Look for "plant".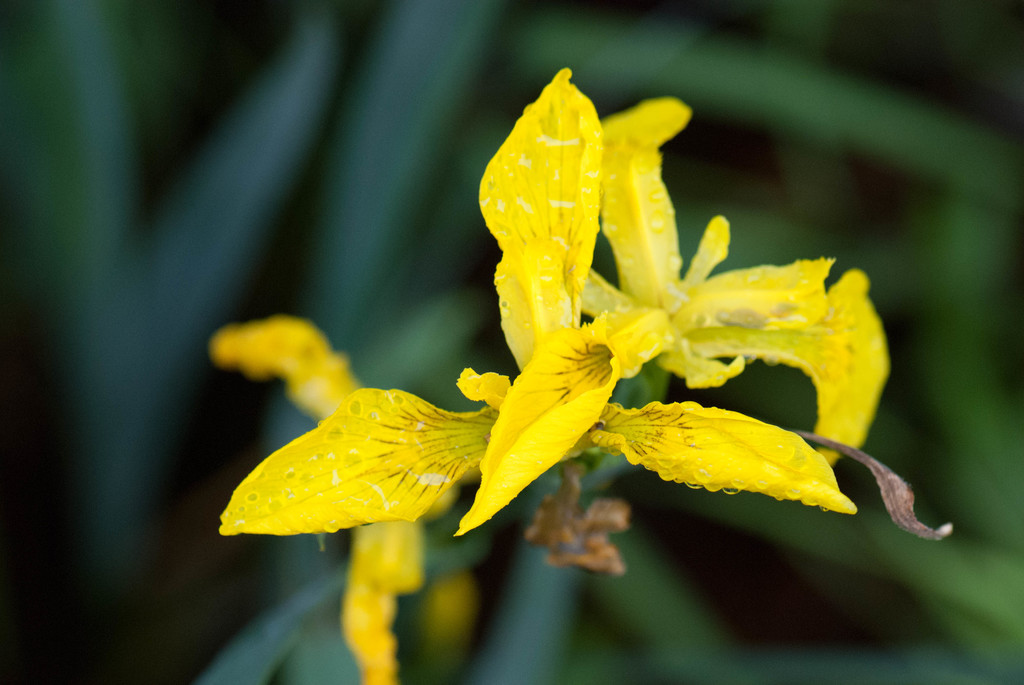
Found: crop(0, 0, 1023, 684).
